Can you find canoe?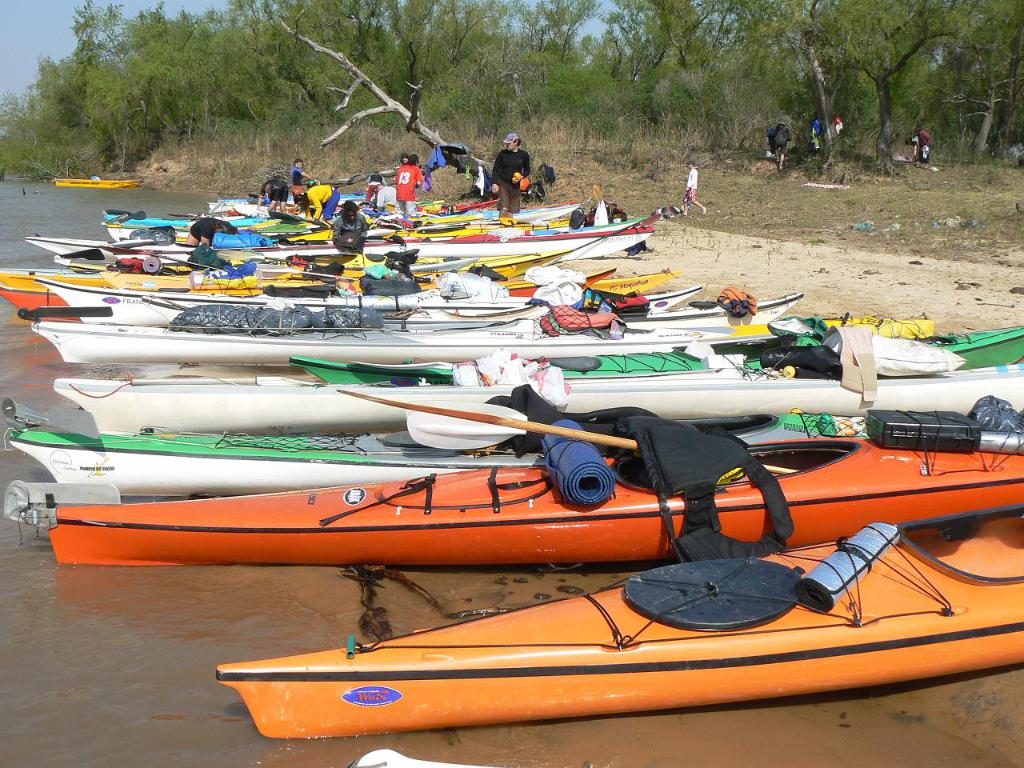
Yes, bounding box: region(0, 266, 687, 326).
